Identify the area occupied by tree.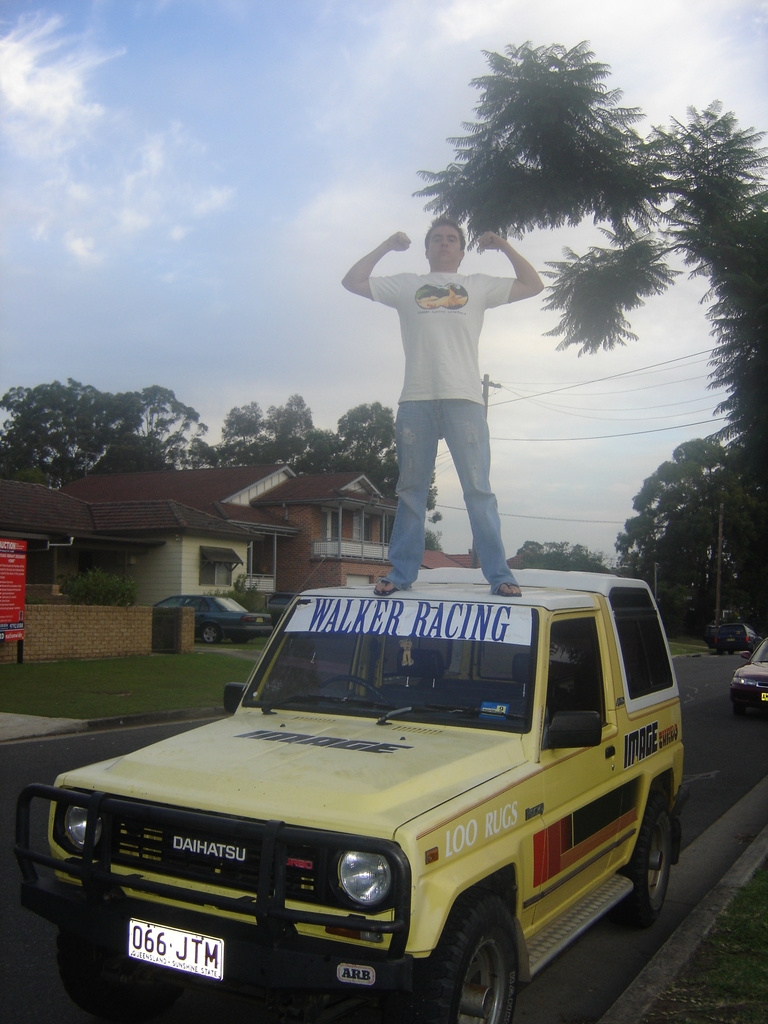
Area: locate(121, 375, 233, 469).
